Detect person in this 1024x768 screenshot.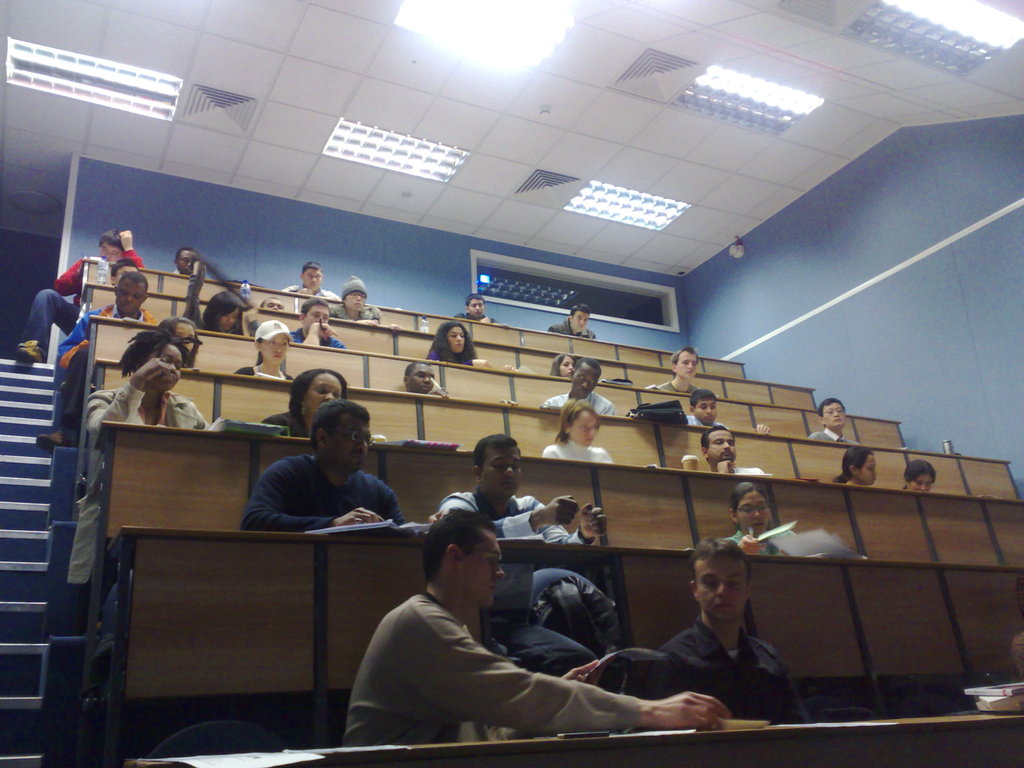
Detection: rect(644, 345, 723, 399).
